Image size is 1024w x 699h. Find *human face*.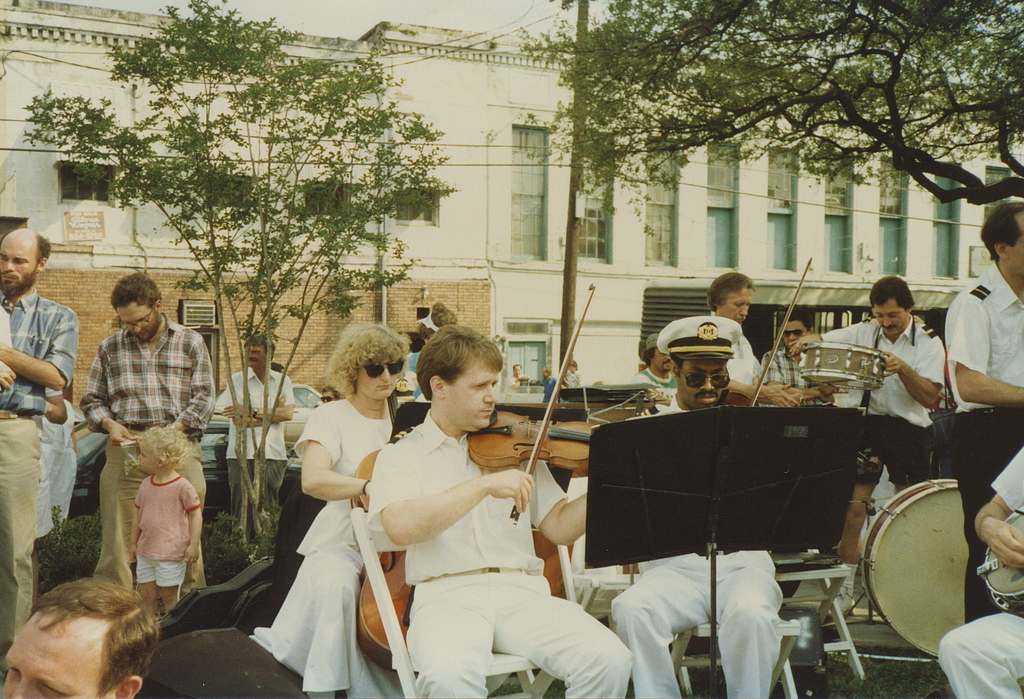
locate(653, 349, 673, 370).
